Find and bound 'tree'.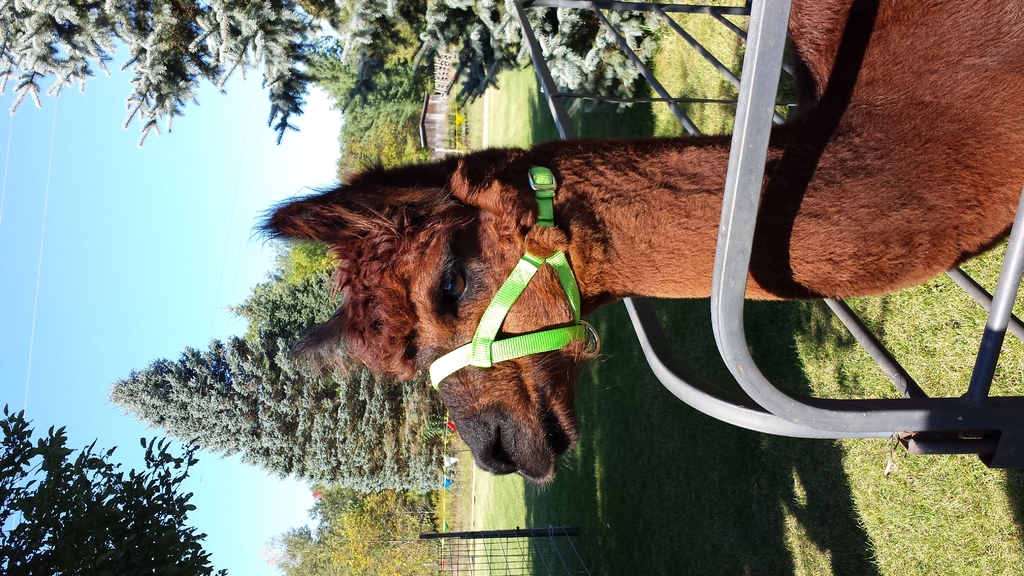
Bound: 0:403:226:575.
